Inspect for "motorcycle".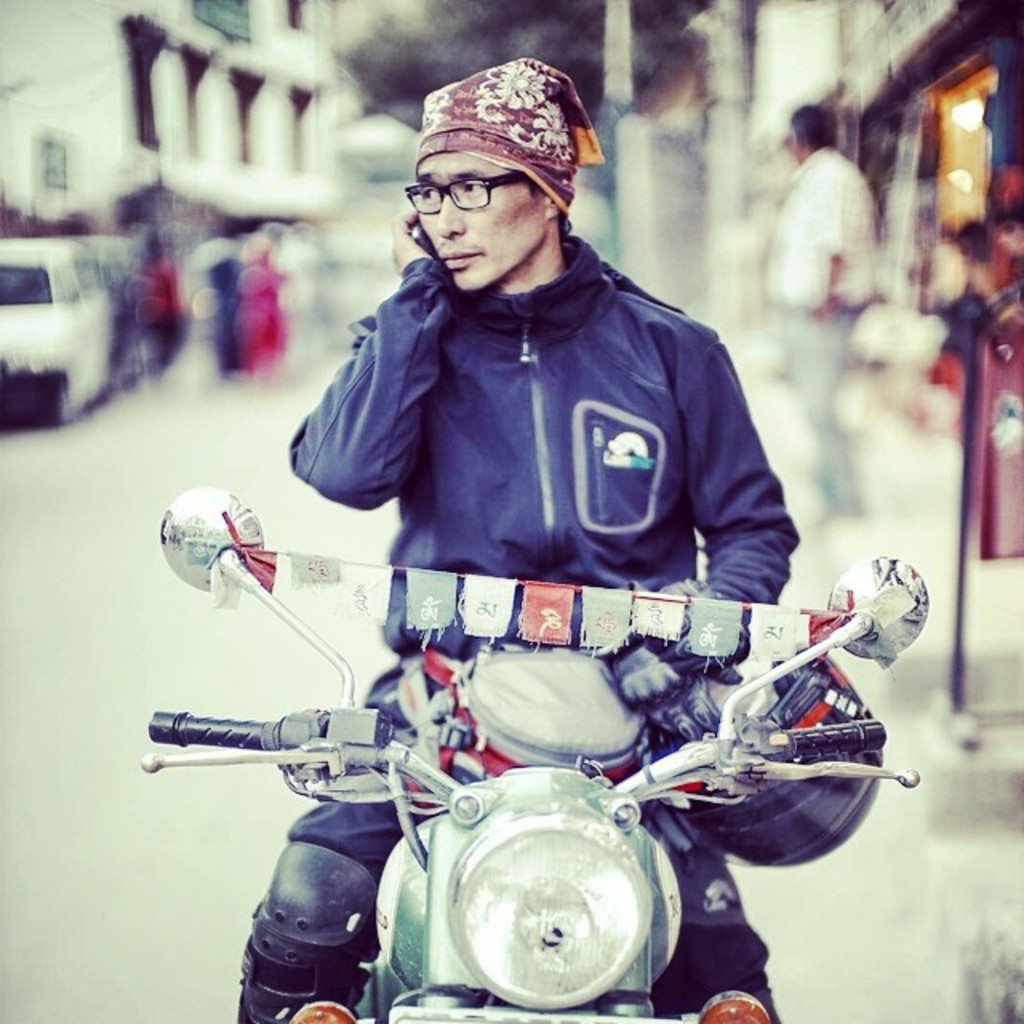
Inspection: 146 485 931 1022.
